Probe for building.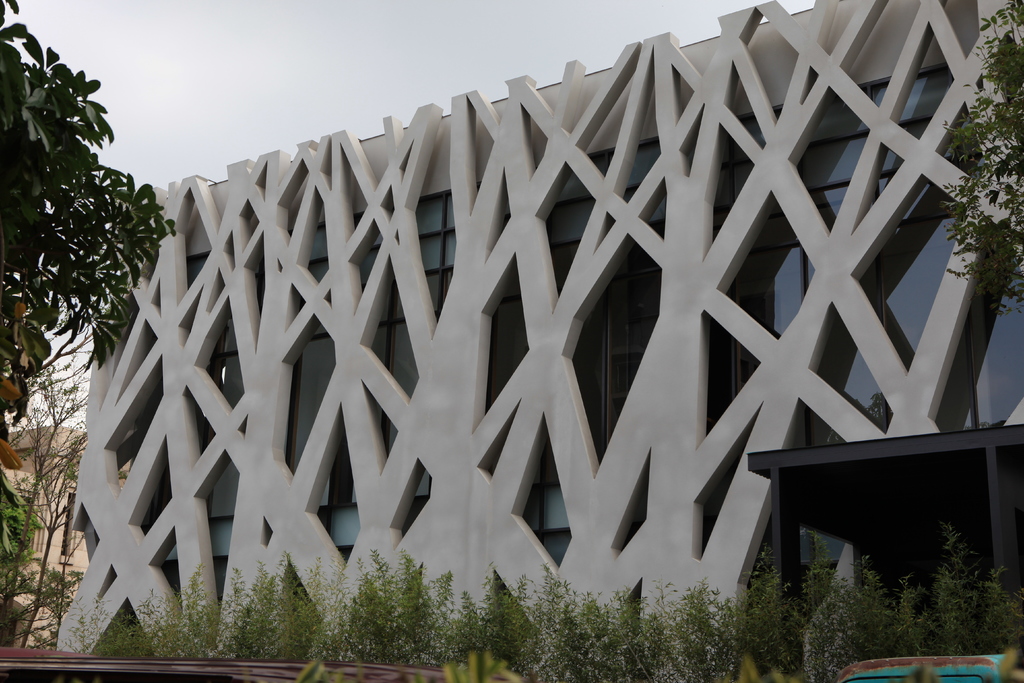
Probe result: 4, 424, 93, 651.
